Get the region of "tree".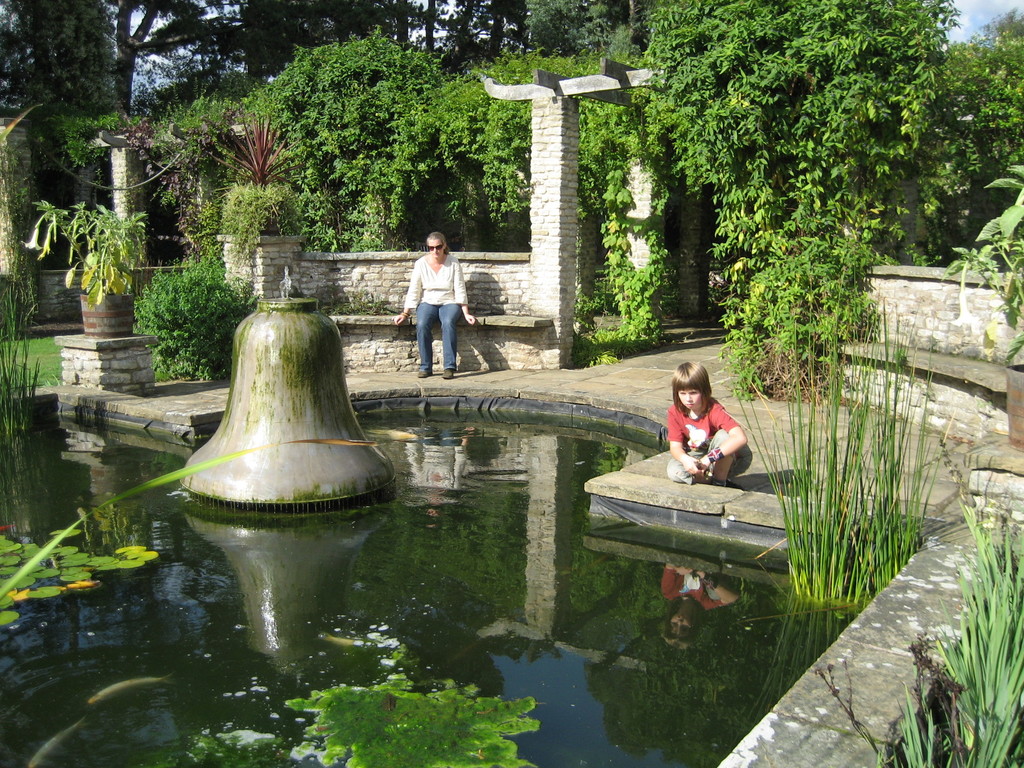
rect(573, 81, 700, 344).
